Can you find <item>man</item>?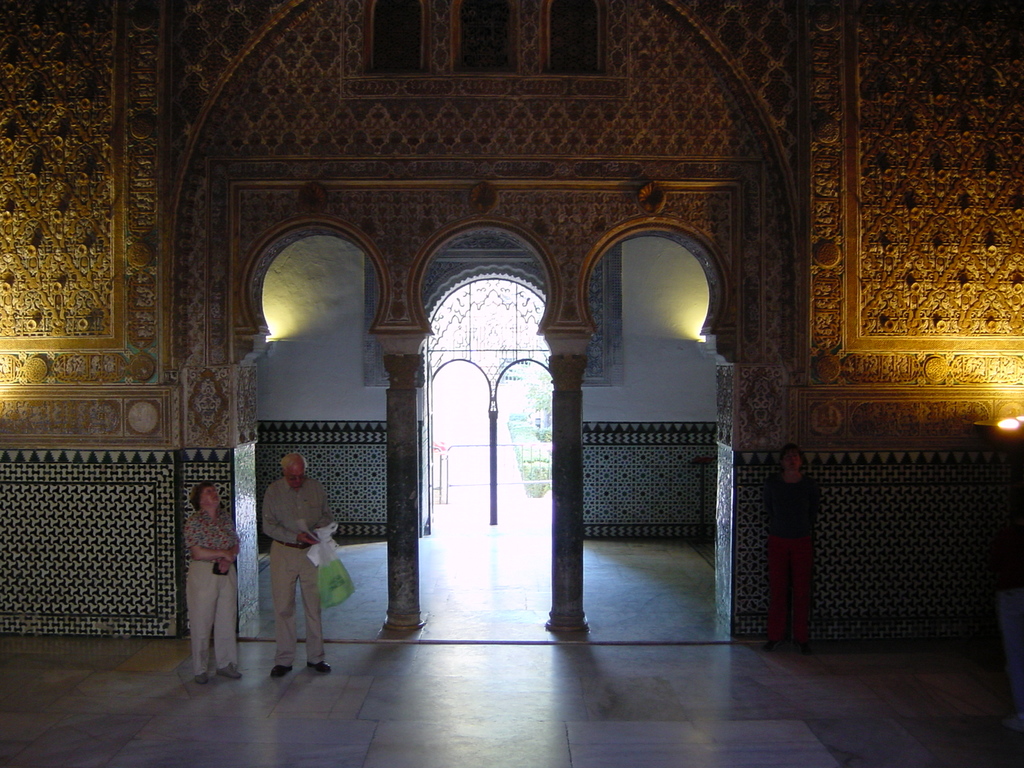
Yes, bounding box: x1=269, y1=454, x2=332, y2=687.
